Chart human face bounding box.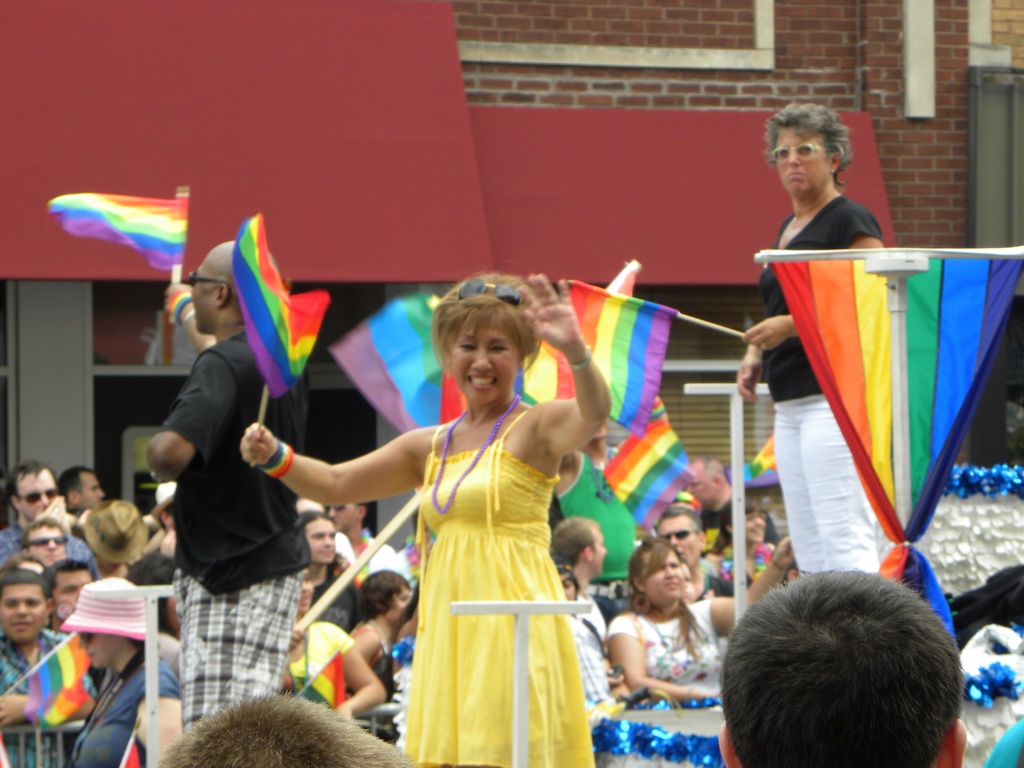
Charted: BBox(0, 581, 48, 644).
